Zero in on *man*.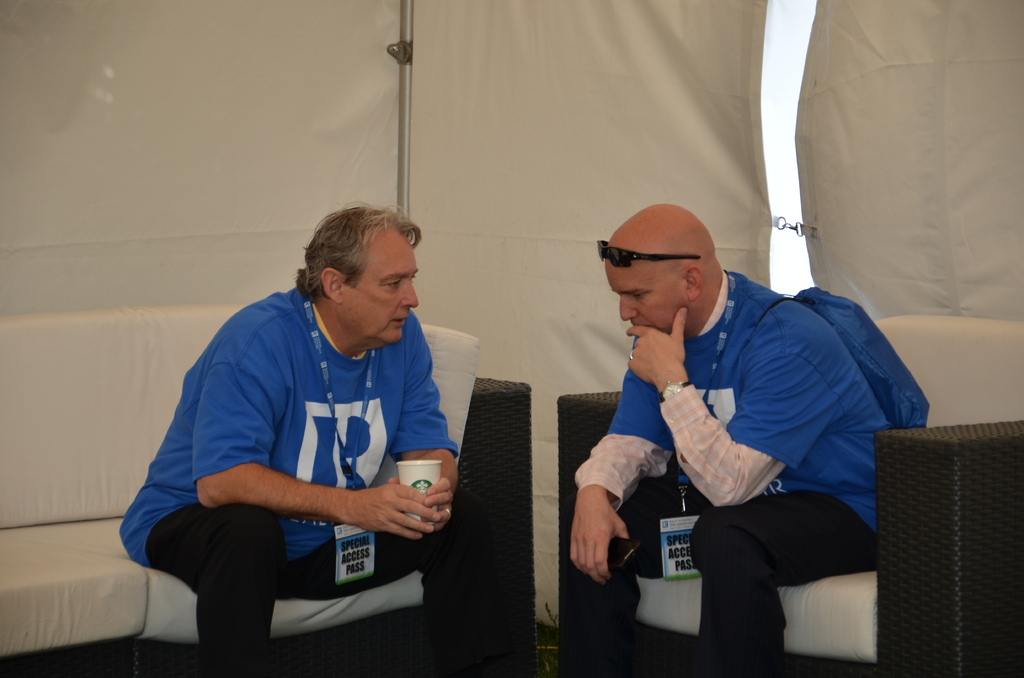
Zeroed in: [x1=116, y1=205, x2=492, y2=677].
